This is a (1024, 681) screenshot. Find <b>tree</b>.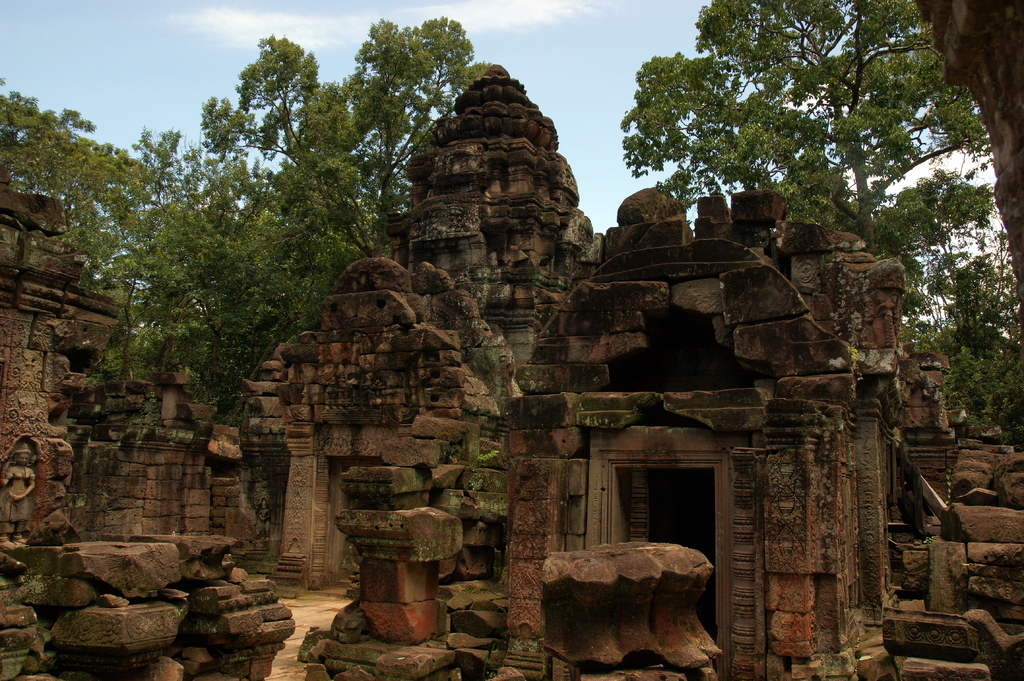
Bounding box: bbox(618, 0, 986, 257).
